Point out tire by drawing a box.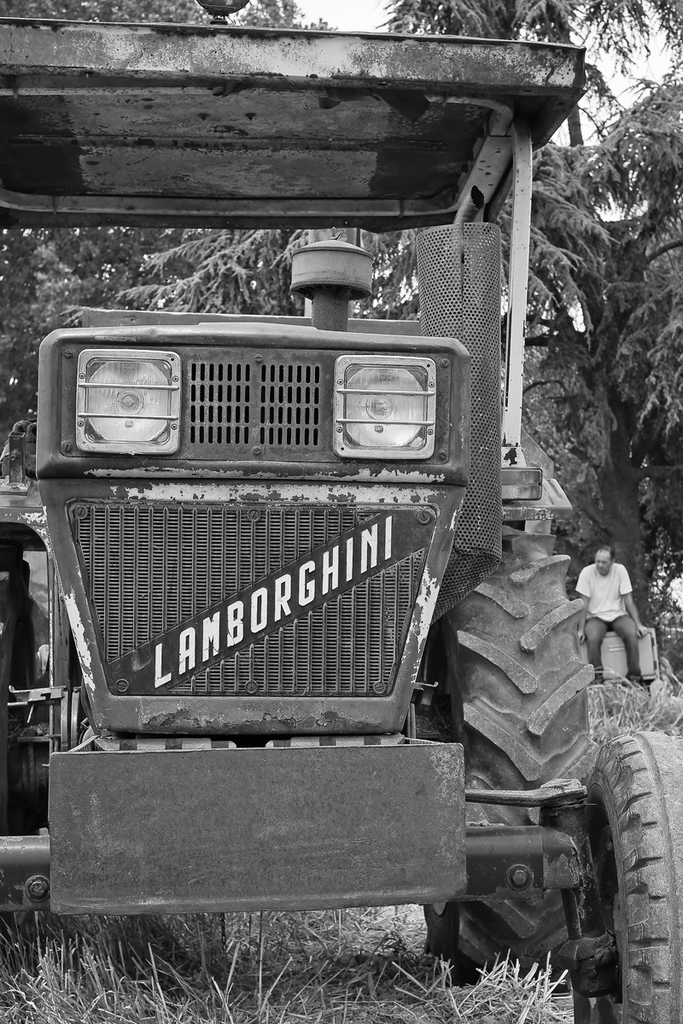
(570, 724, 682, 1023).
